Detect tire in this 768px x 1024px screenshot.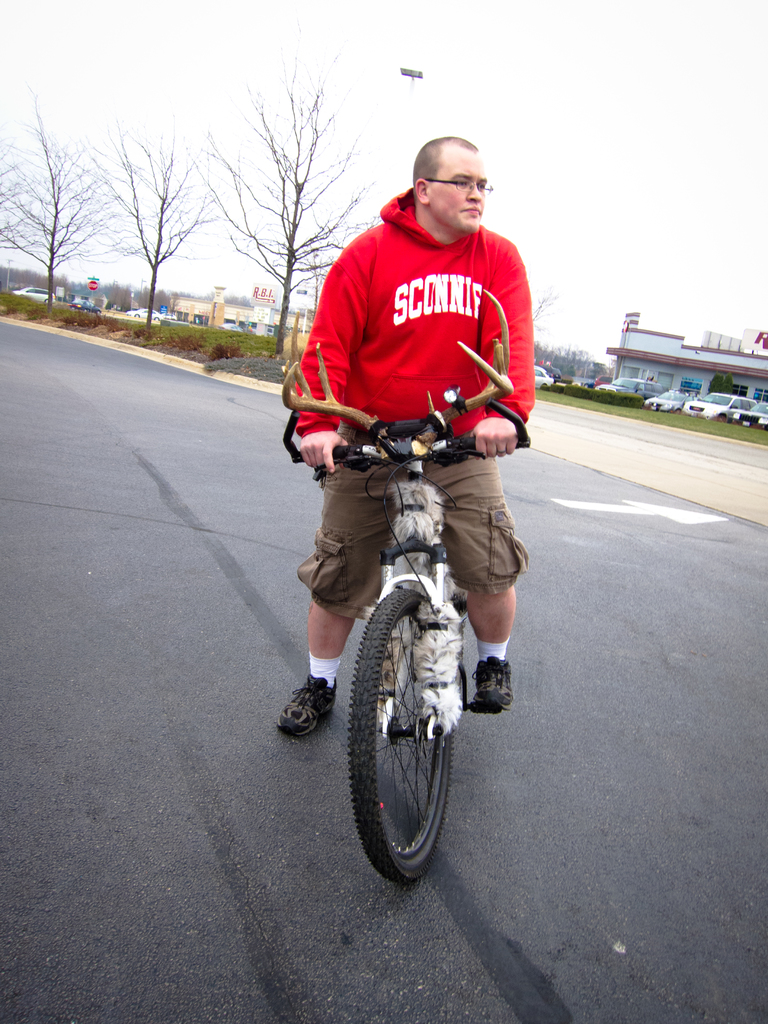
Detection: (x1=341, y1=582, x2=453, y2=881).
